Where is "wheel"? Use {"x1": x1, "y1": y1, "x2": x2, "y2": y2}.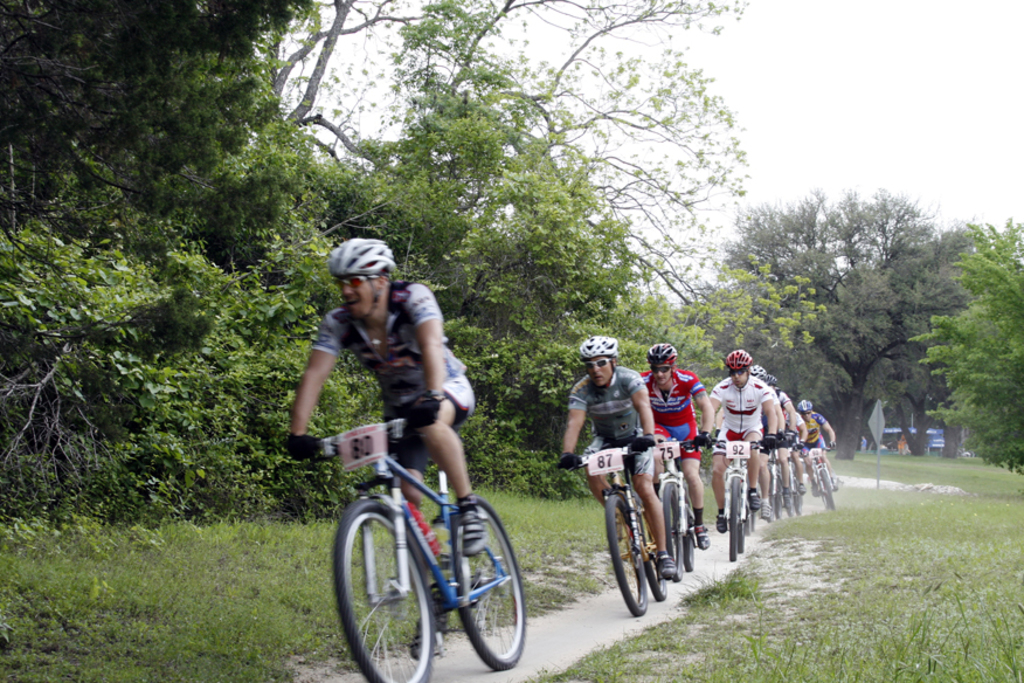
{"x1": 796, "y1": 482, "x2": 807, "y2": 512}.
